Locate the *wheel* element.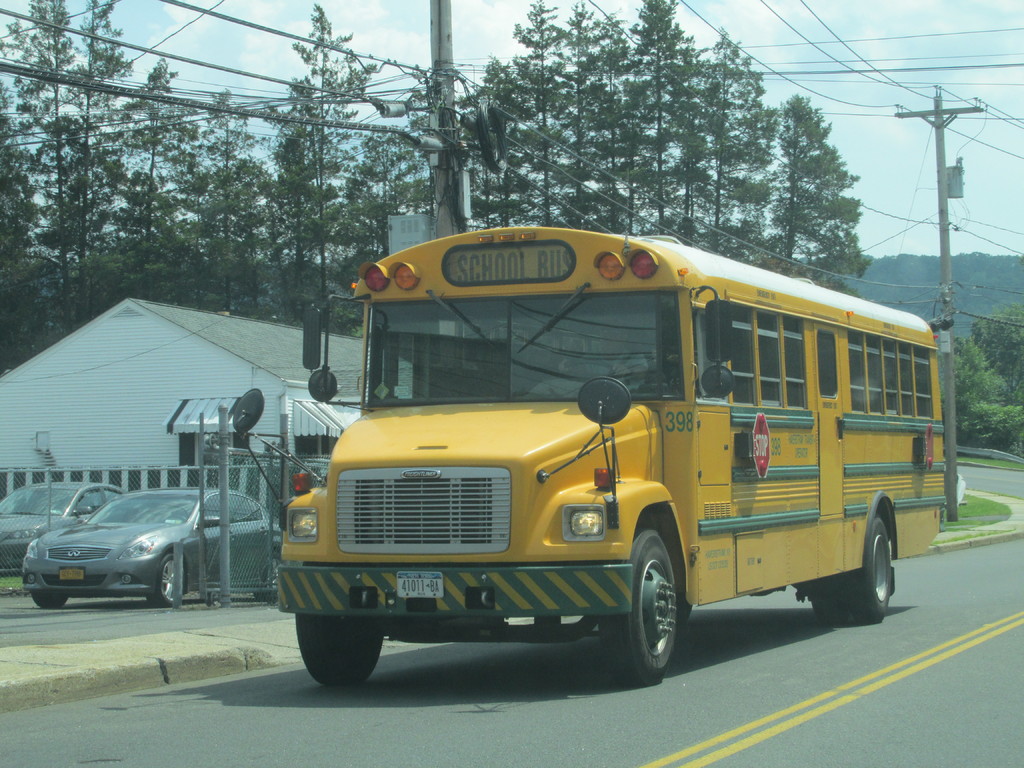
Element bbox: {"left": 292, "top": 610, "right": 384, "bottom": 684}.
